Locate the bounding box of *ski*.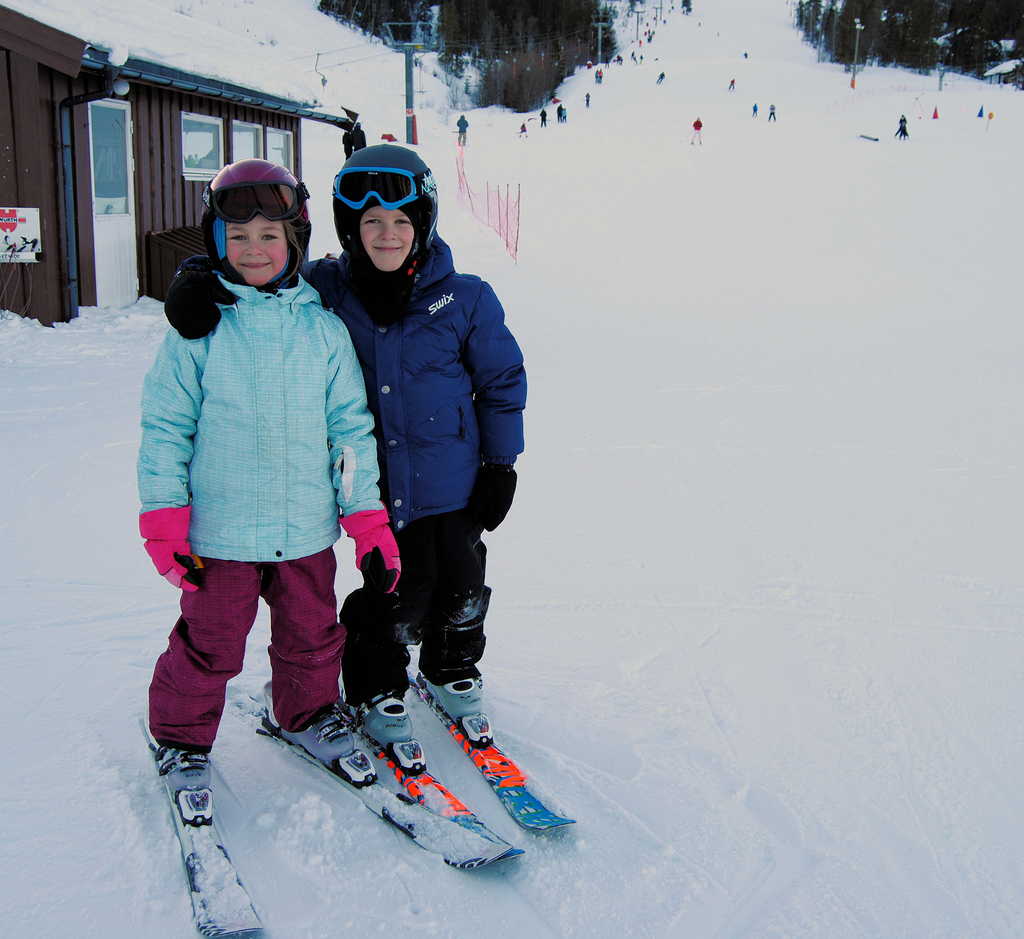
Bounding box: box=[404, 662, 583, 849].
